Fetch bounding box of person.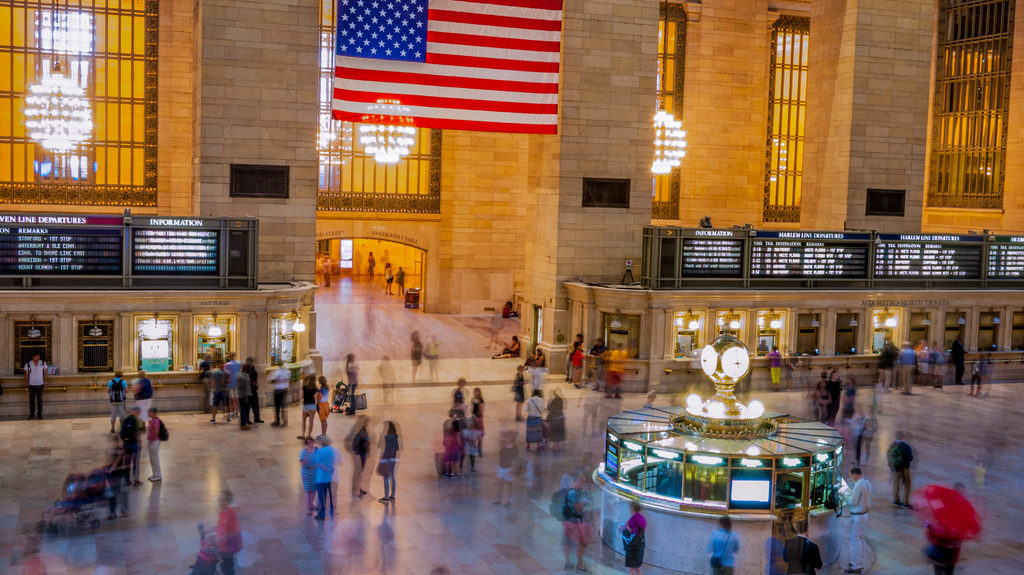
Bbox: left=371, top=252, right=385, bottom=290.
